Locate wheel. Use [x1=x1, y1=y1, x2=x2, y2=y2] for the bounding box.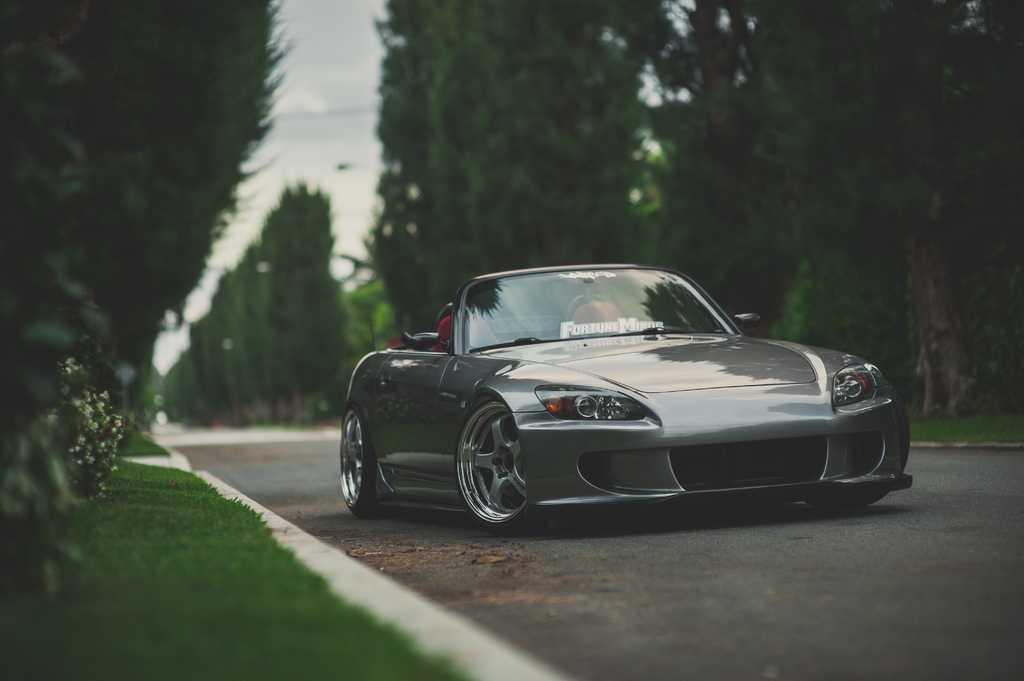
[x1=813, y1=486, x2=895, y2=504].
